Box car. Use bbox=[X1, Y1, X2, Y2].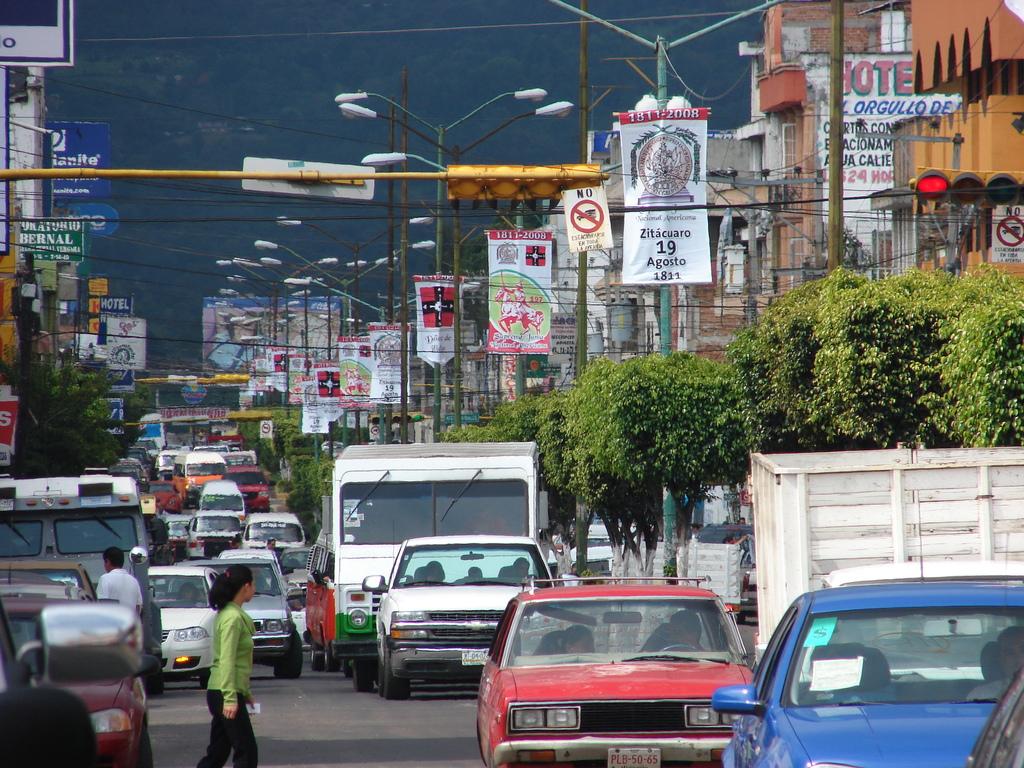
bbox=[140, 561, 218, 691].
